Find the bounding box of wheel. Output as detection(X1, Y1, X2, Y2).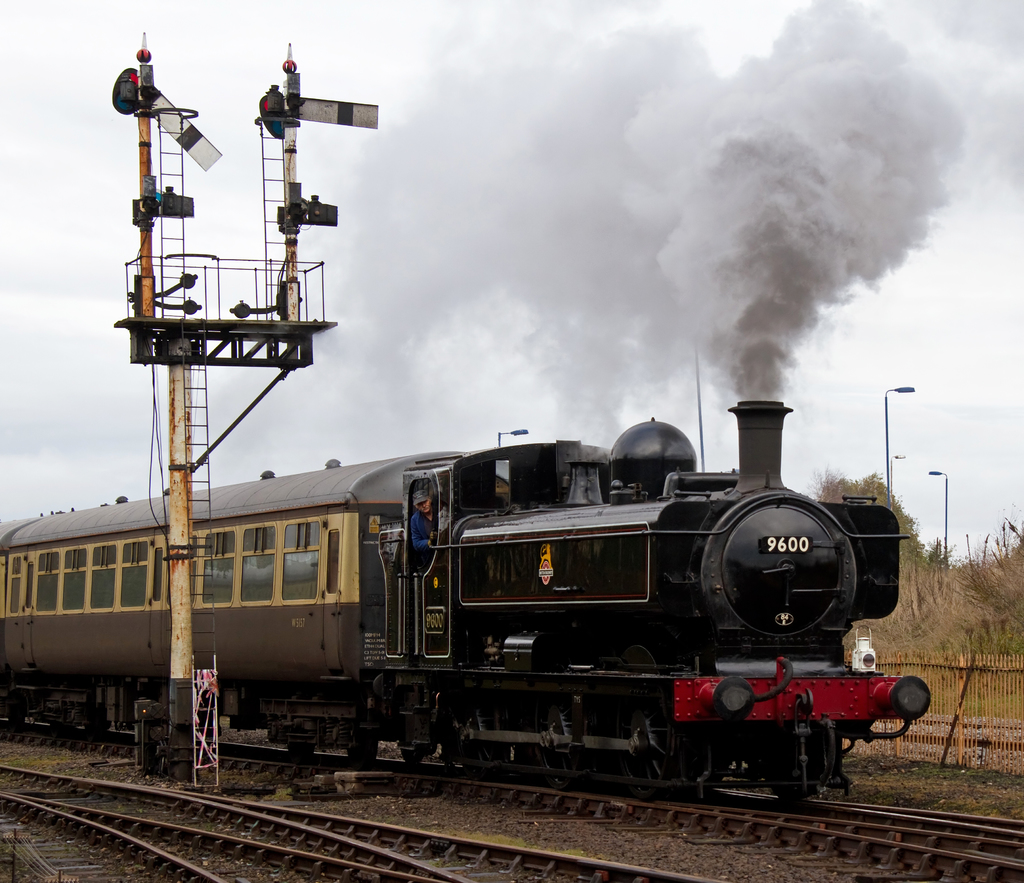
detection(765, 732, 835, 807).
